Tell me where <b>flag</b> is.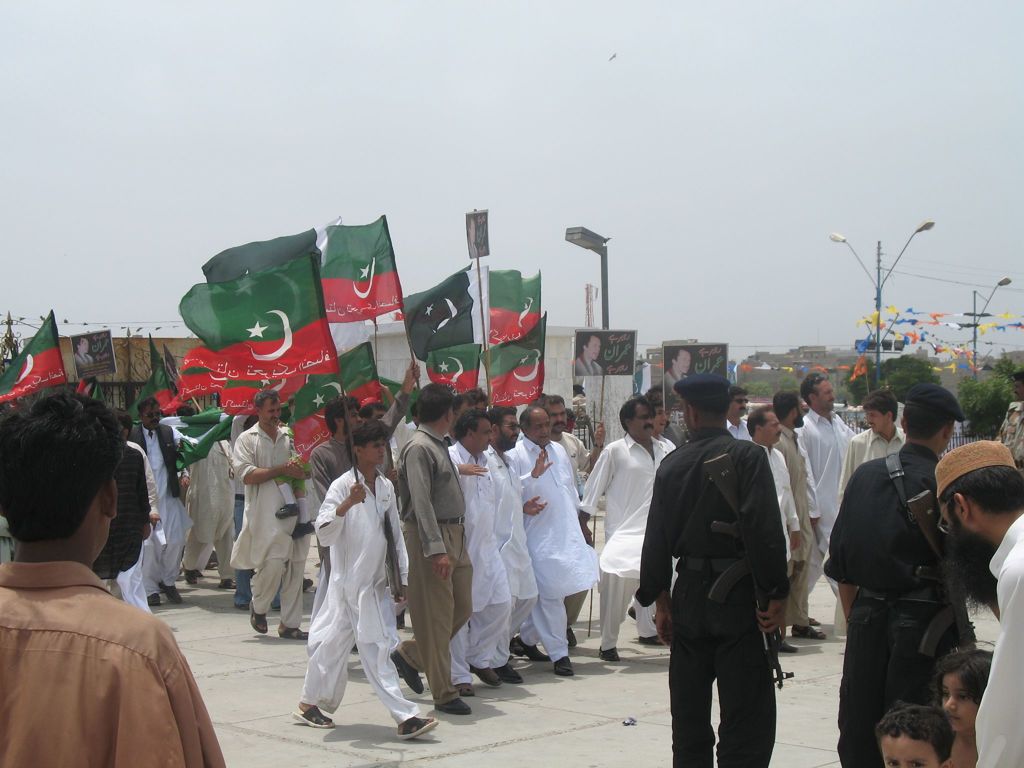
<b>flag</b> is at <box>152,346,198,416</box>.
